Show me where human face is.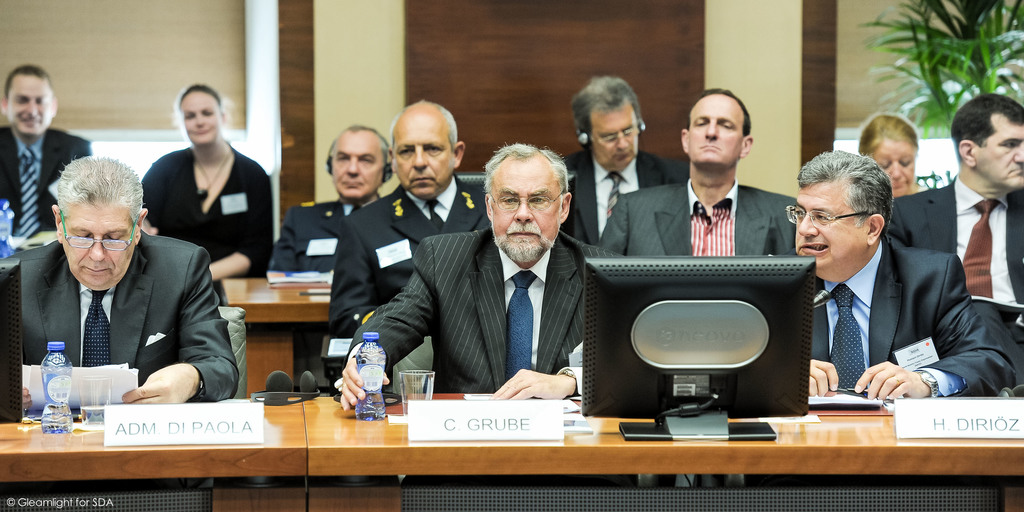
human face is at x1=589, y1=109, x2=638, y2=166.
